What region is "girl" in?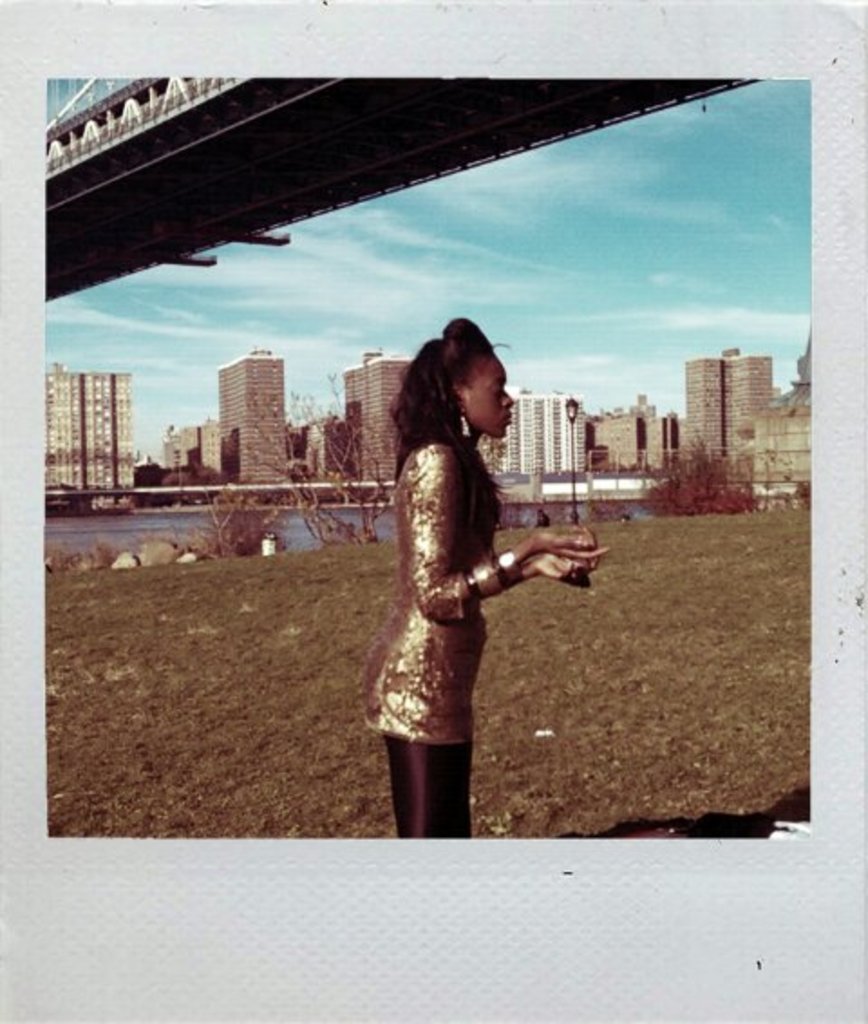
select_region(356, 282, 613, 839).
